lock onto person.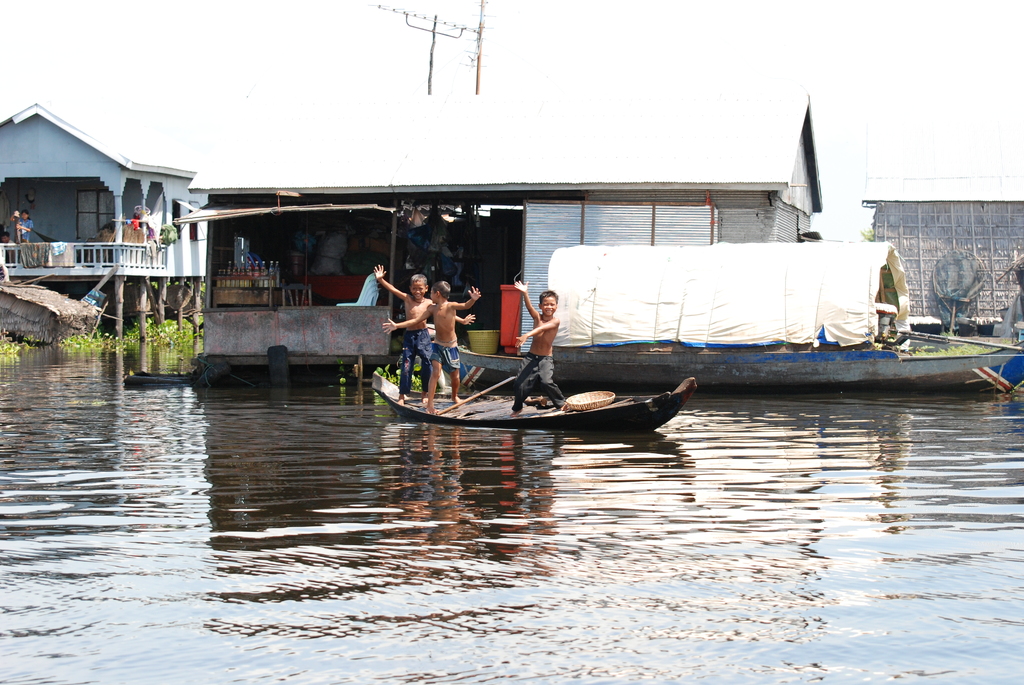
Locked: <bbox>7, 210, 35, 249</bbox>.
